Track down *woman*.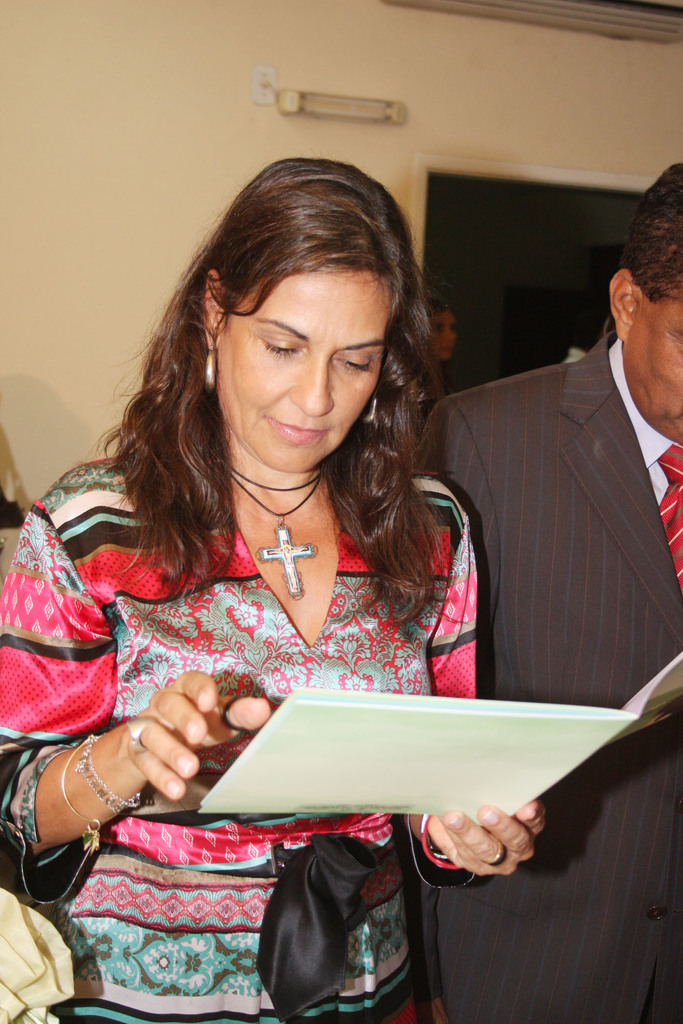
Tracked to box=[0, 155, 555, 1023].
